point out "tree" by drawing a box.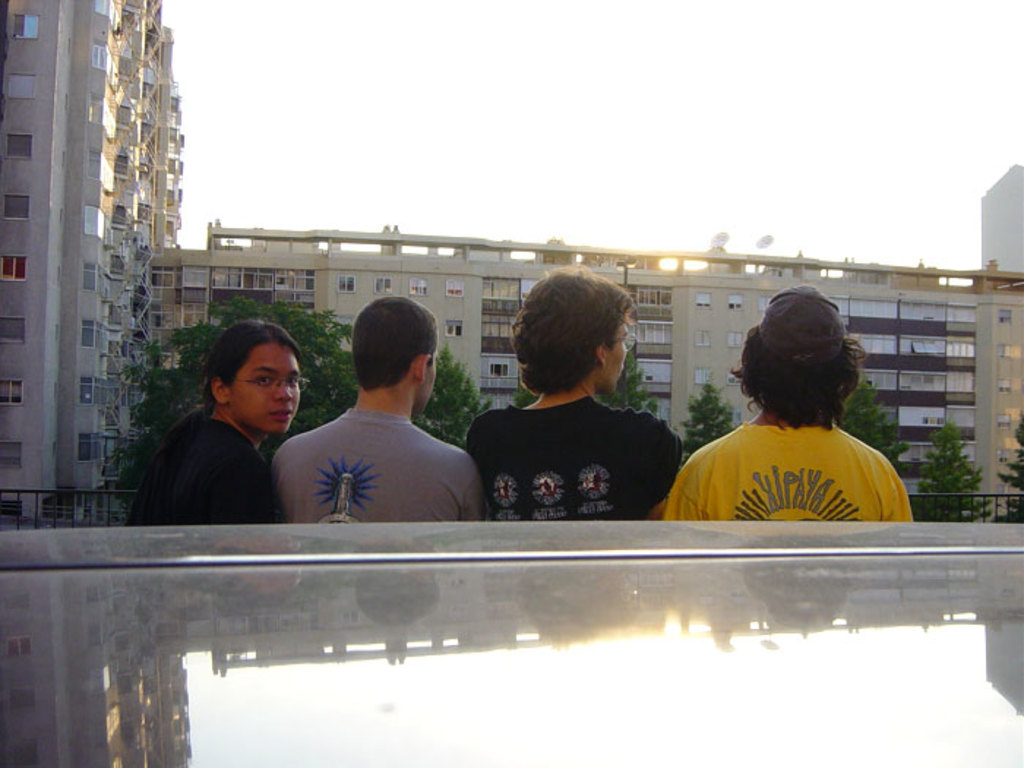
<region>685, 382, 730, 468</region>.
